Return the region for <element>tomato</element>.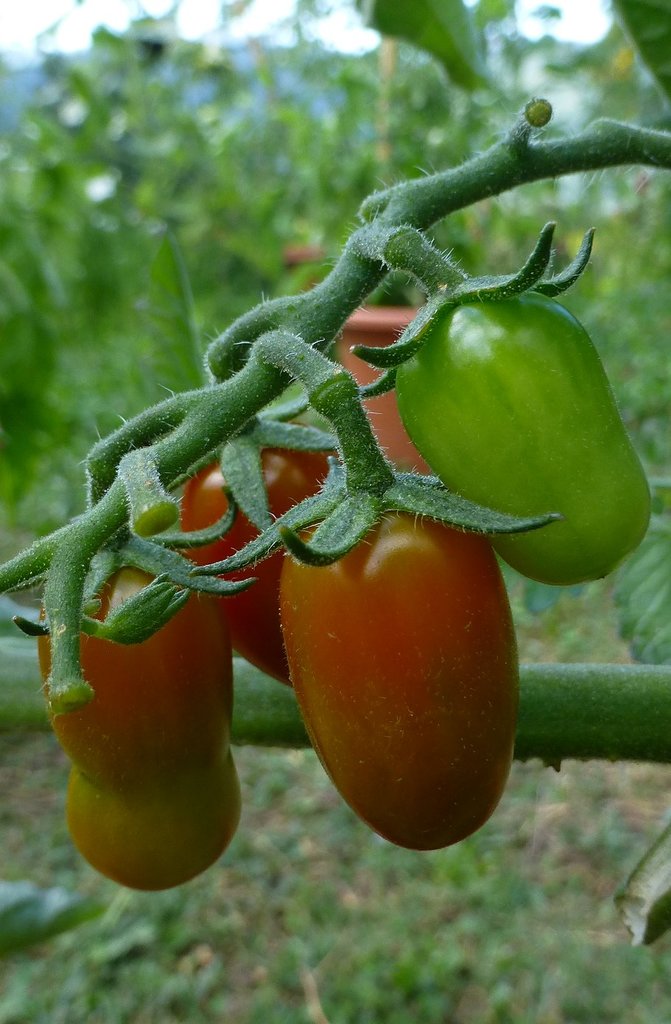
[left=65, top=757, right=242, bottom=892].
